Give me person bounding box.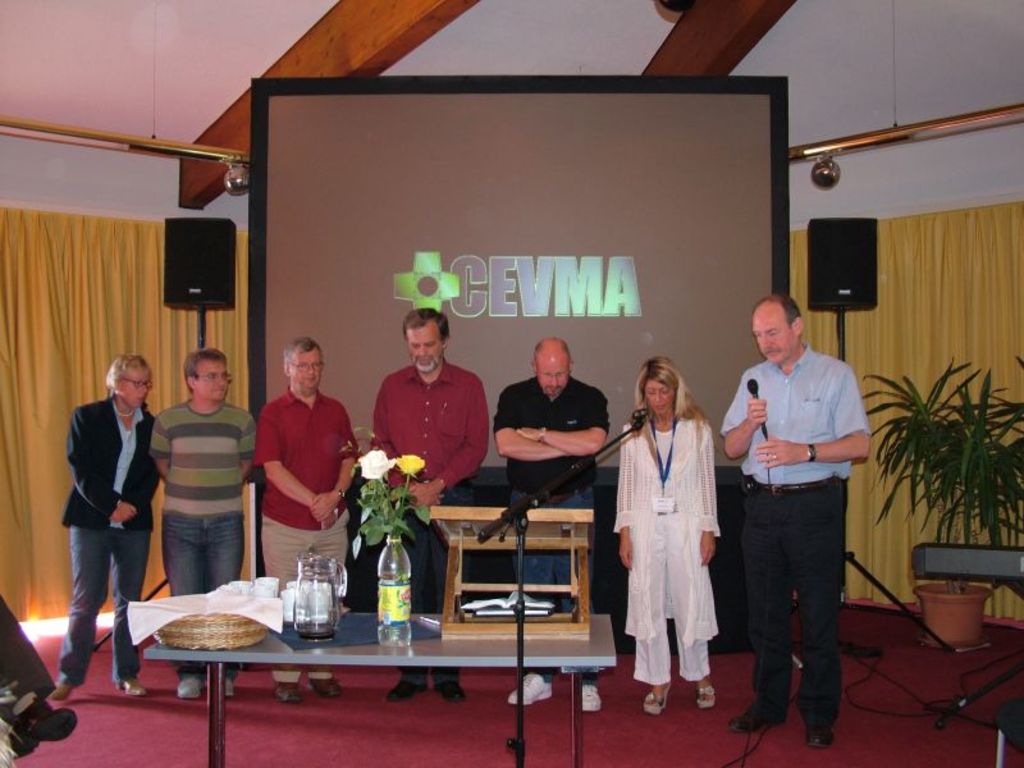
locate(722, 293, 872, 748).
